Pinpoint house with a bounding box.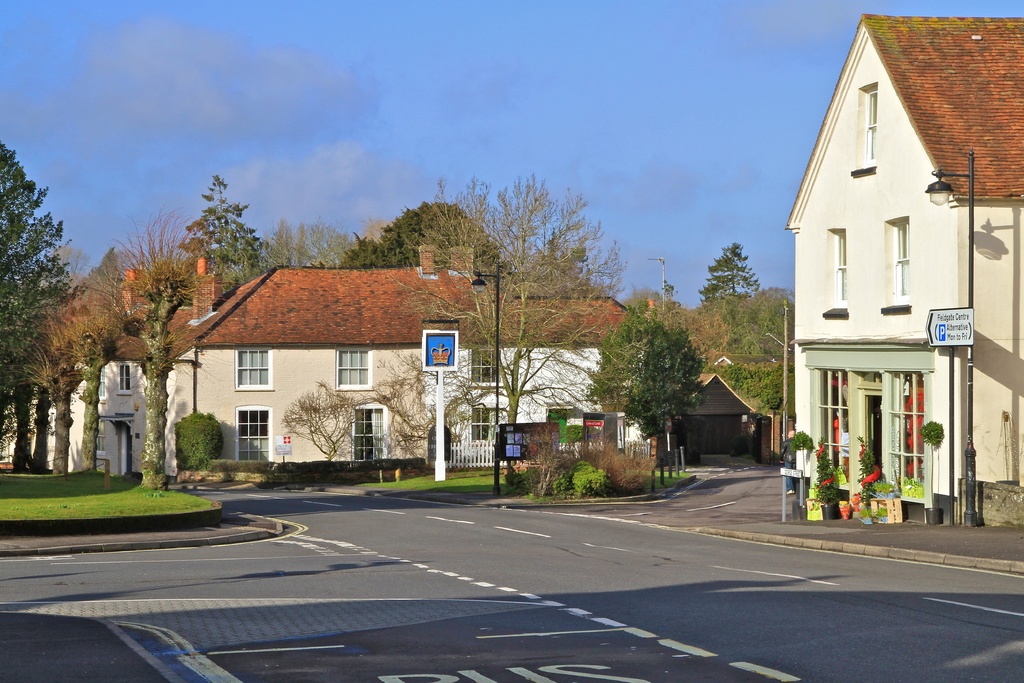
locate(100, 340, 154, 482).
